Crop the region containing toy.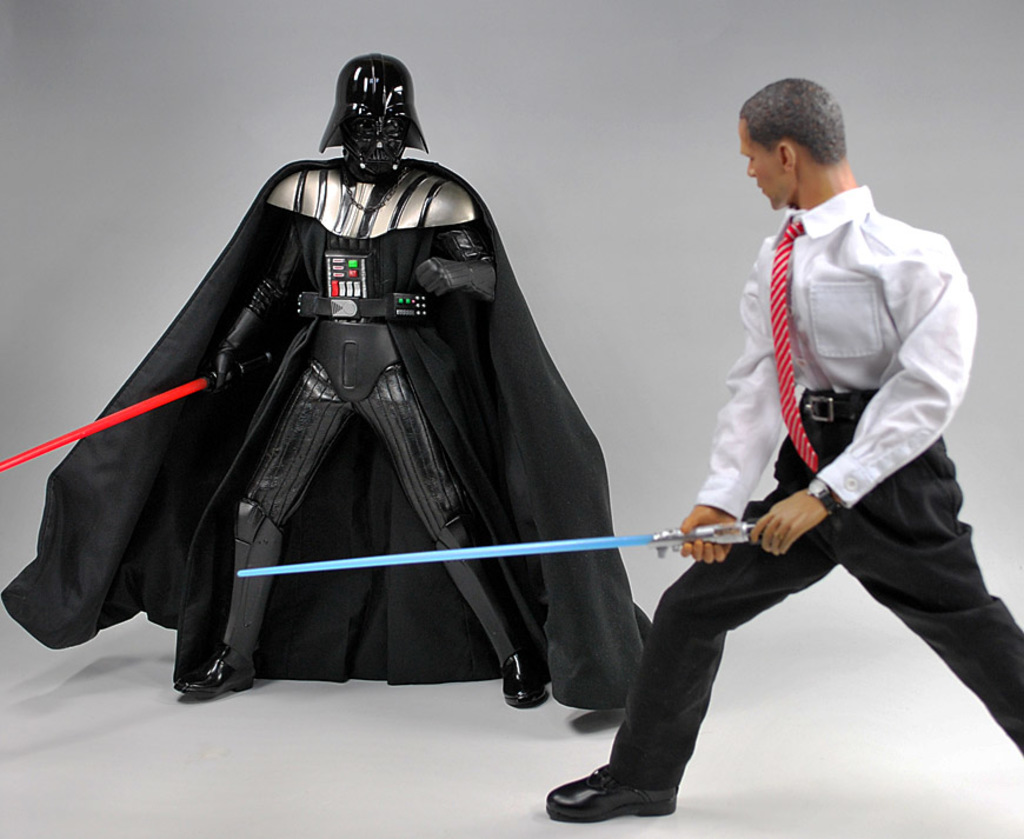
Crop region: box=[0, 53, 652, 713].
